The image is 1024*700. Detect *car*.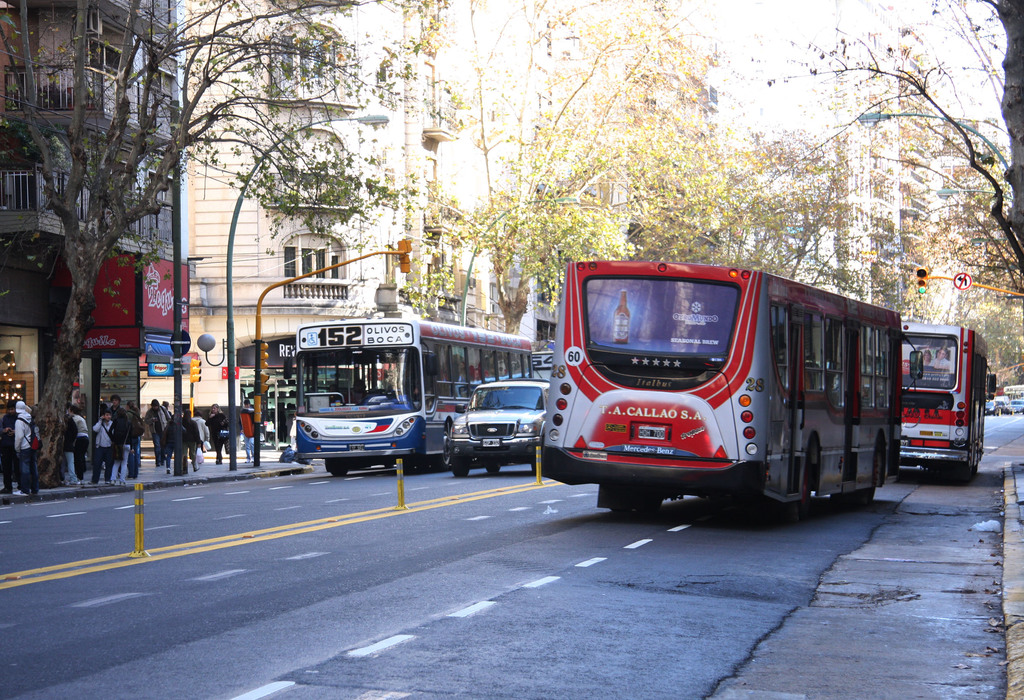
Detection: rect(985, 397, 1004, 418).
